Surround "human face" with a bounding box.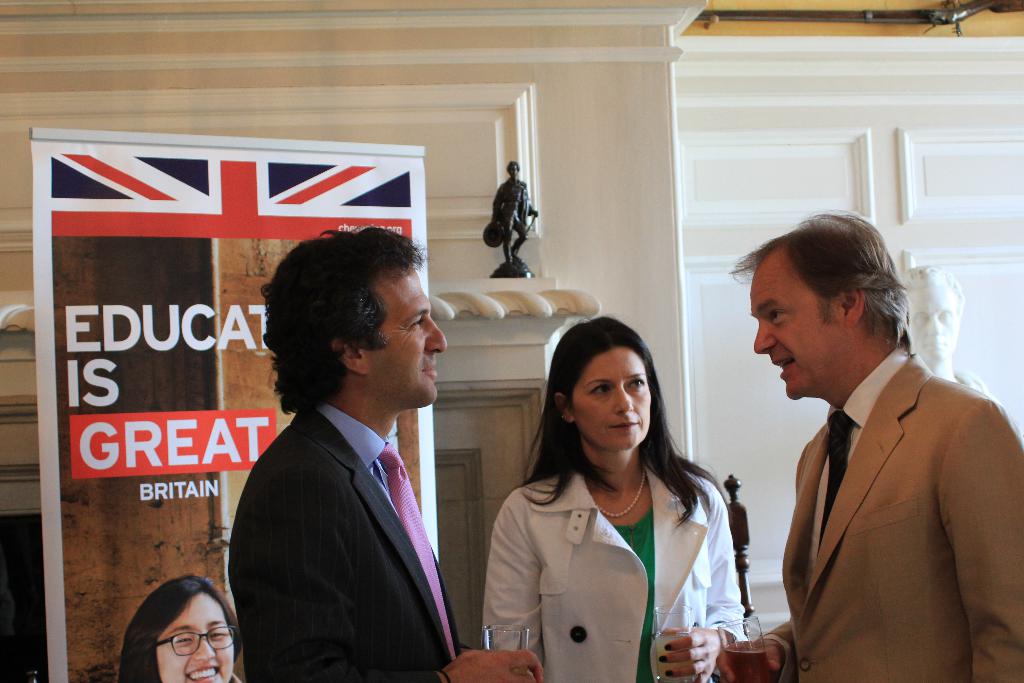
569:353:650:446.
